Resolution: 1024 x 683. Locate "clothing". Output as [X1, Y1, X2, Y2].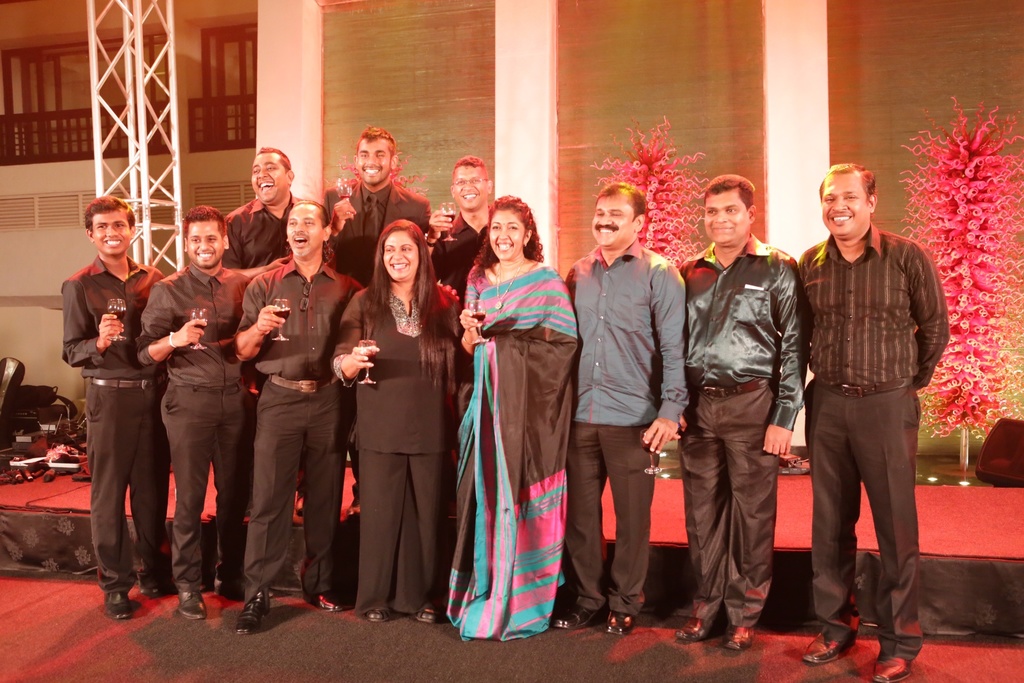
[674, 231, 809, 634].
